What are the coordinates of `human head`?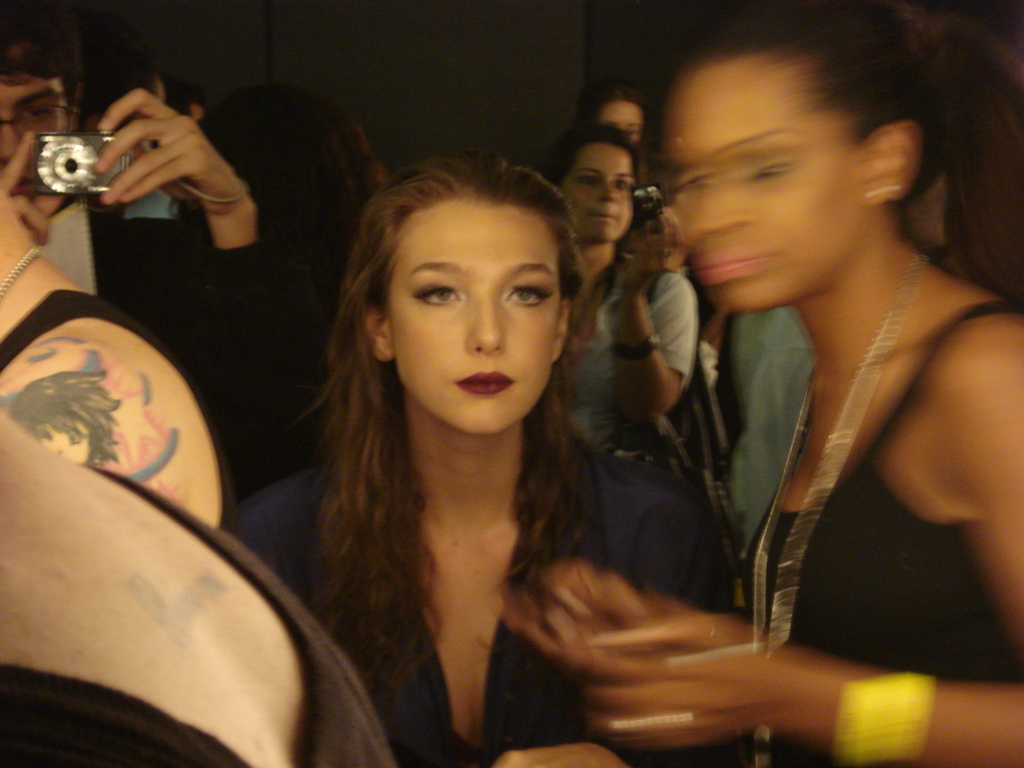
<box>669,0,927,308</box>.
